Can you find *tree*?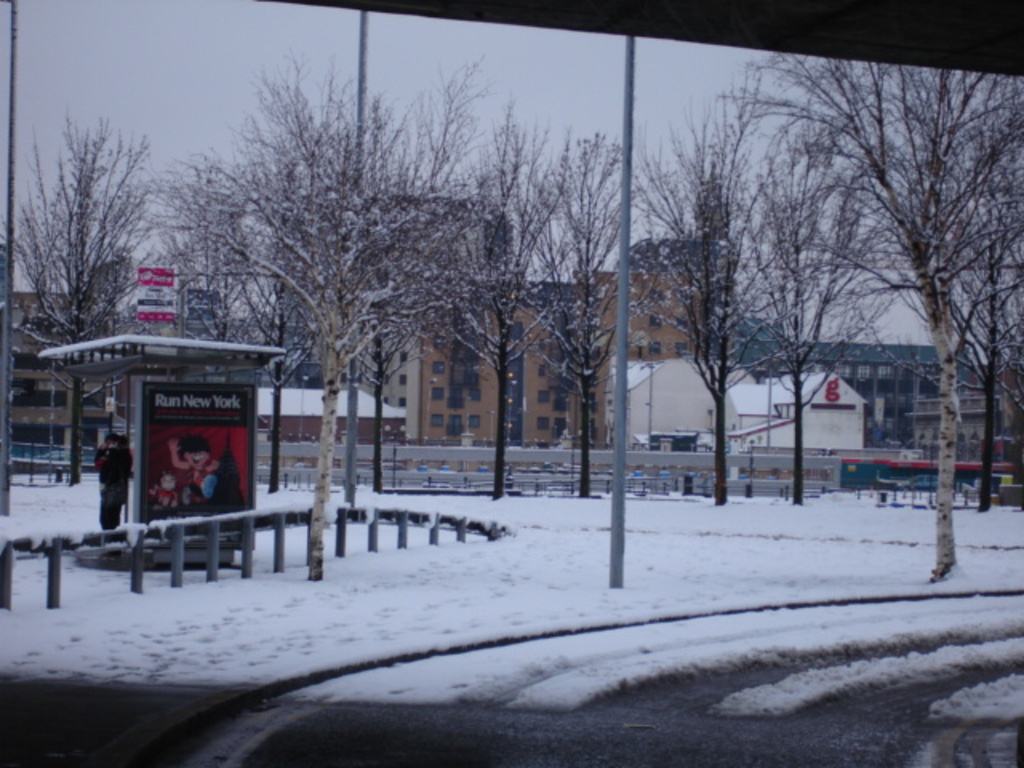
Yes, bounding box: (left=149, top=48, right=486, bottom=589).
